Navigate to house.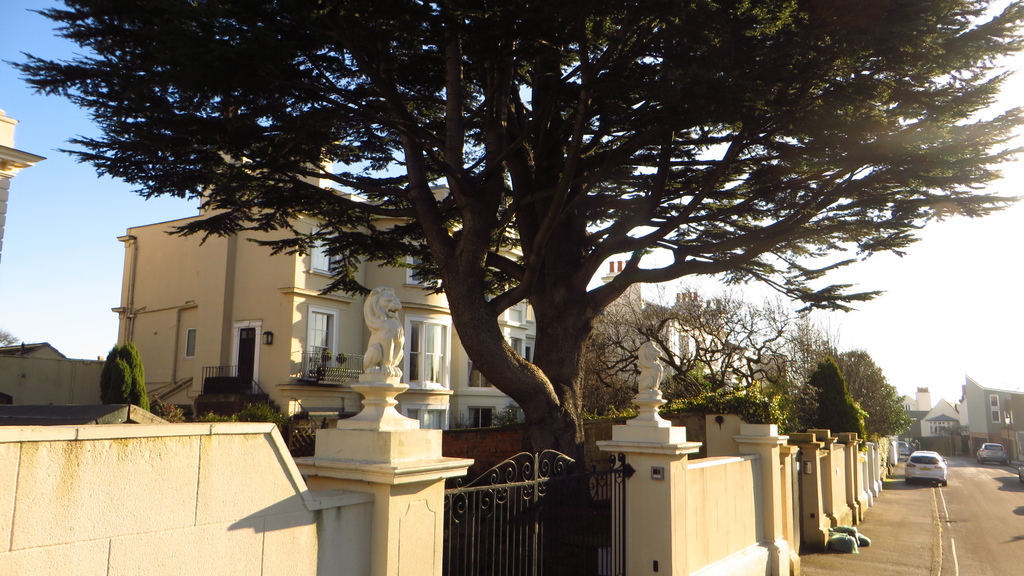
Navigation target: x1=970 y1=387 x2=1021 y2=467.
